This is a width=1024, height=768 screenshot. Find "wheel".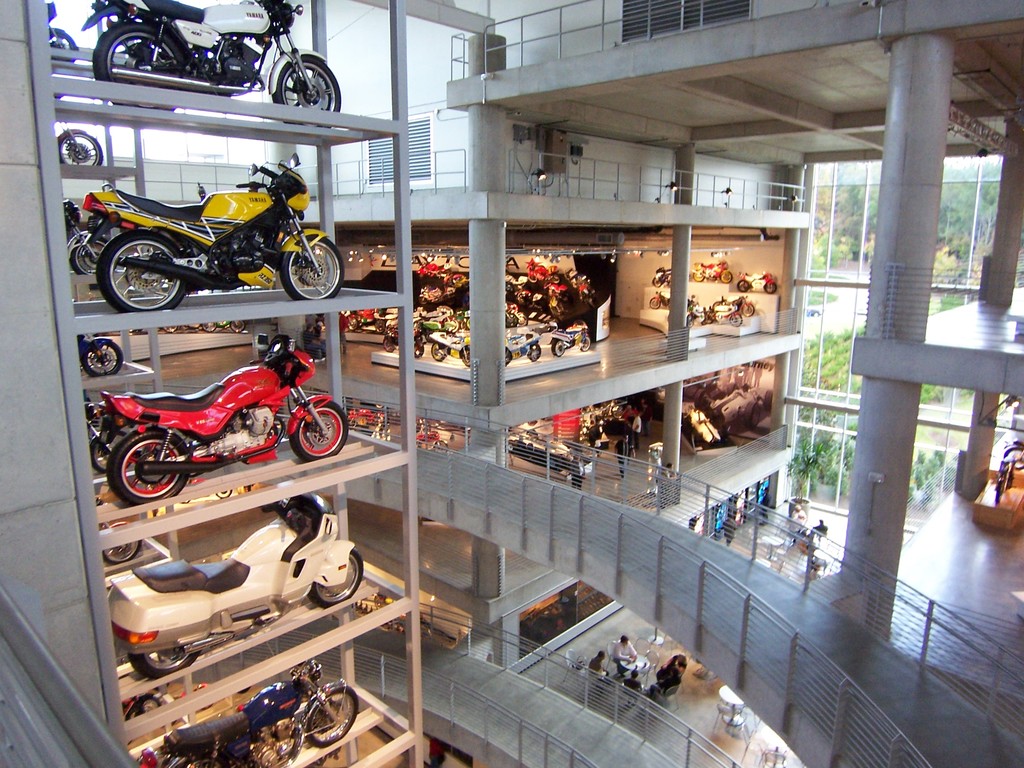
Bounding box: x1=126, y1=695, x2=161, y2=723.
